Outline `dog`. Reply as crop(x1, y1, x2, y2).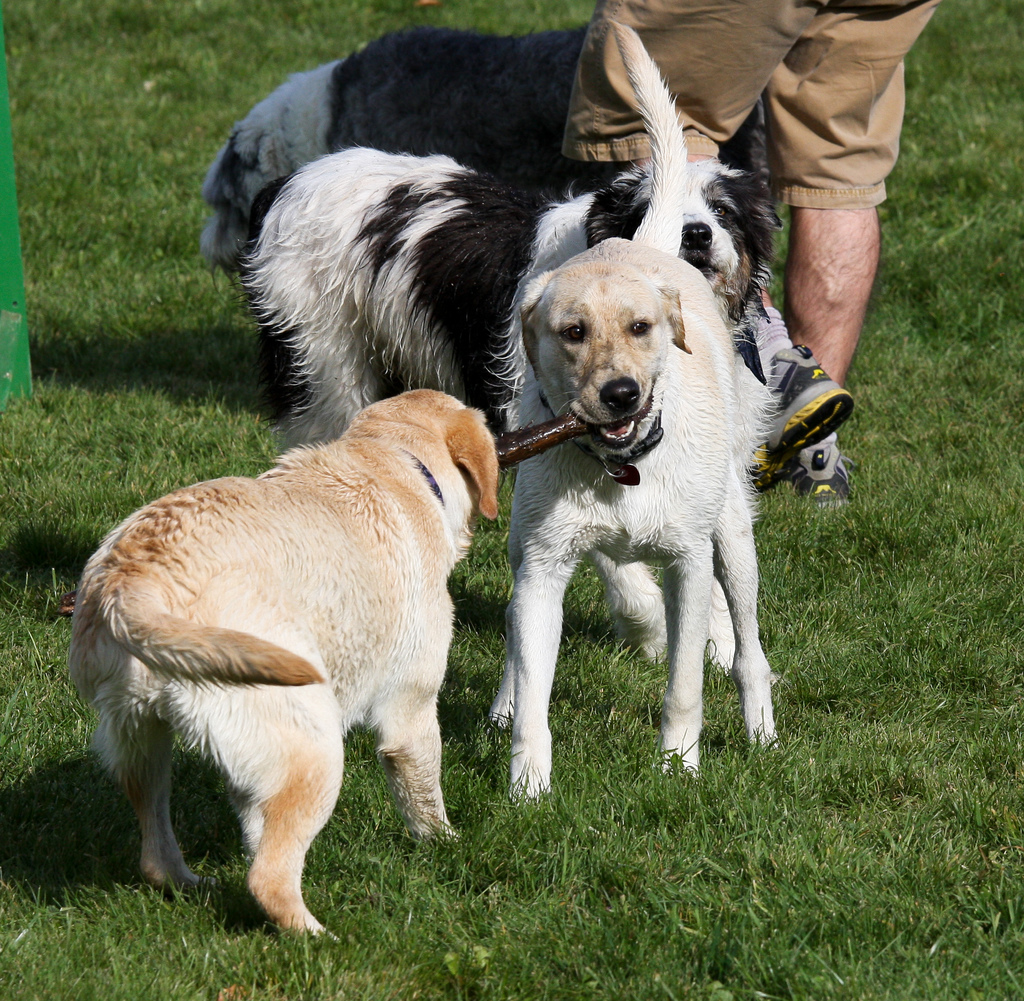
crop(481, 12, 781, 818).
